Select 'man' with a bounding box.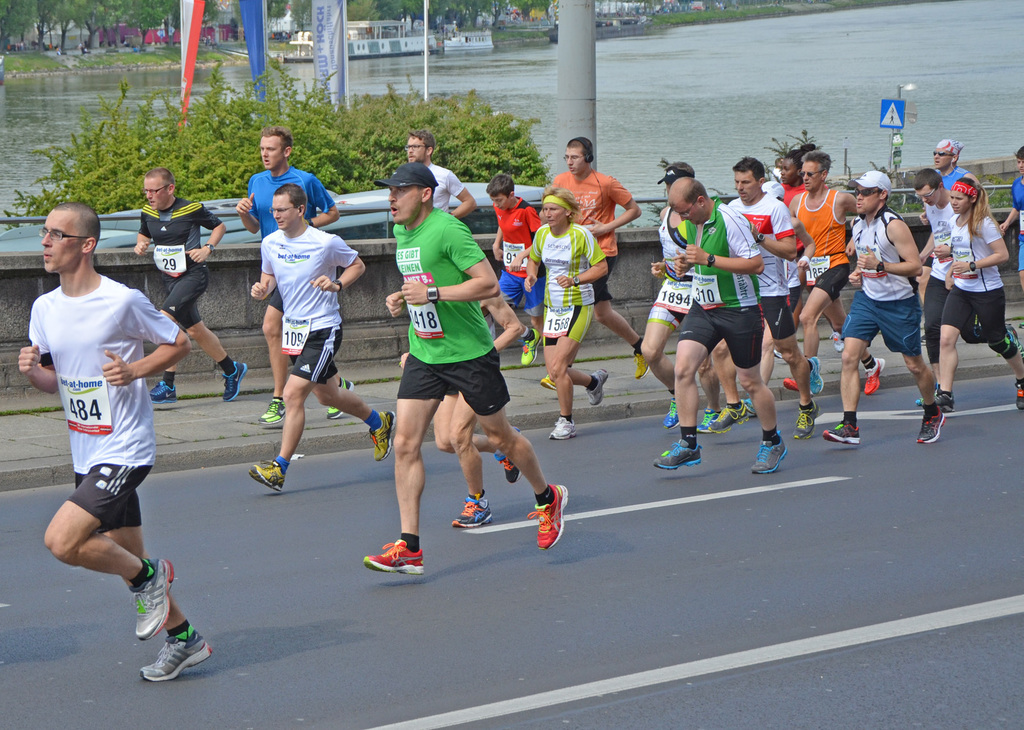
BBox(363, 163, 570, 577).
